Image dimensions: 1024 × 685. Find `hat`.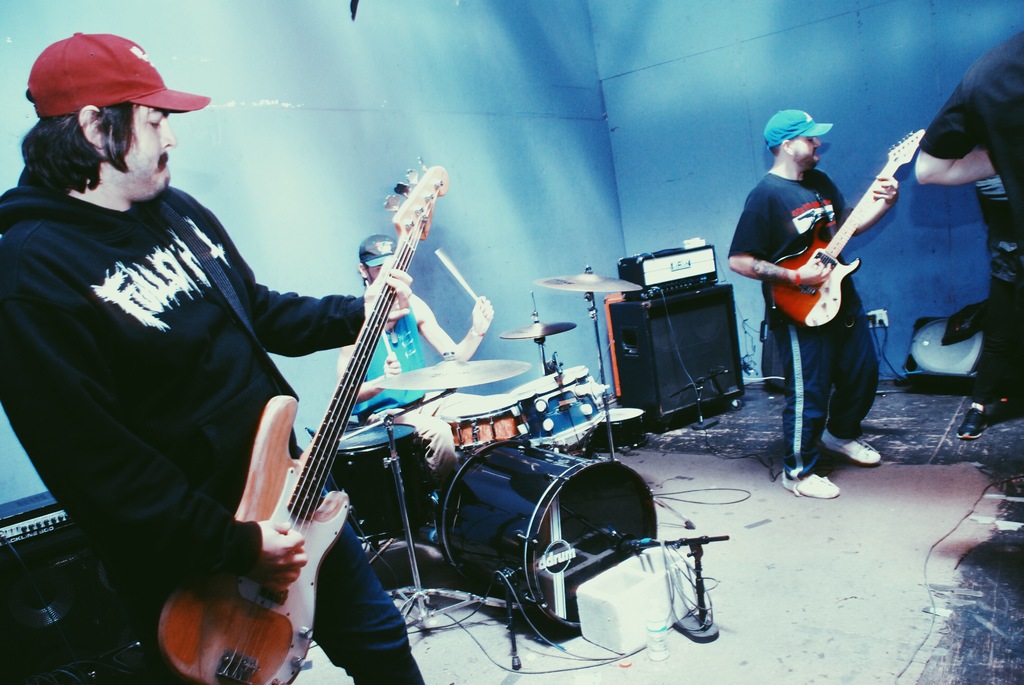
bbox=[27, 31, 214, 123].
